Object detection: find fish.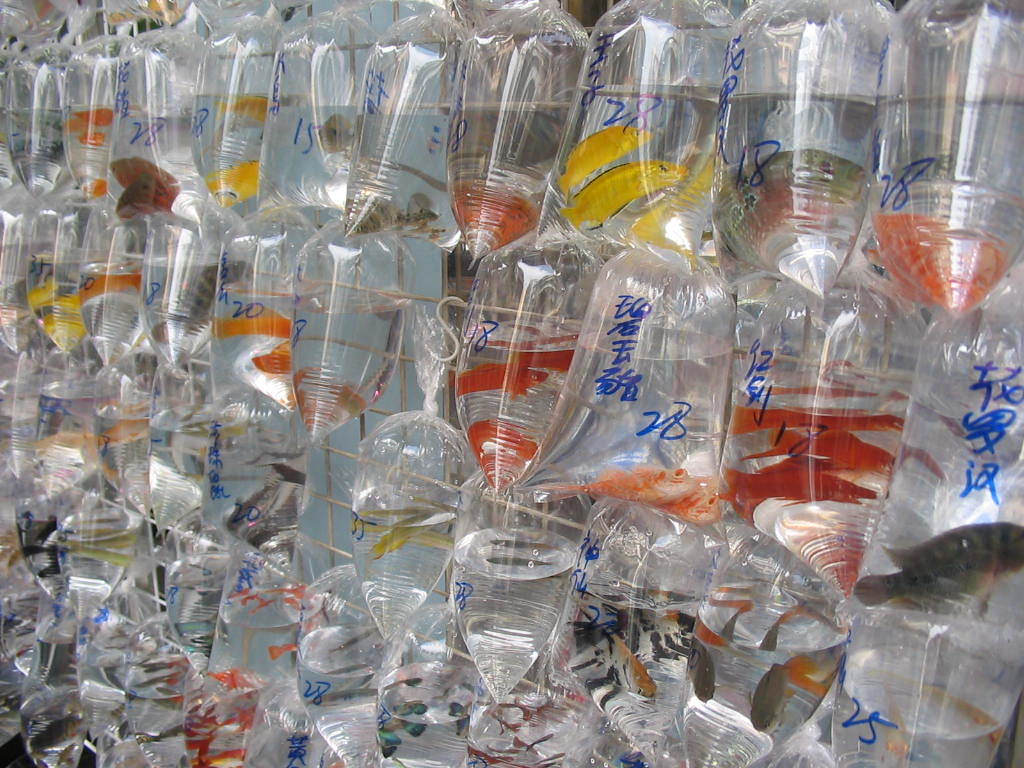
Rect(315, 110, 361, 161).
